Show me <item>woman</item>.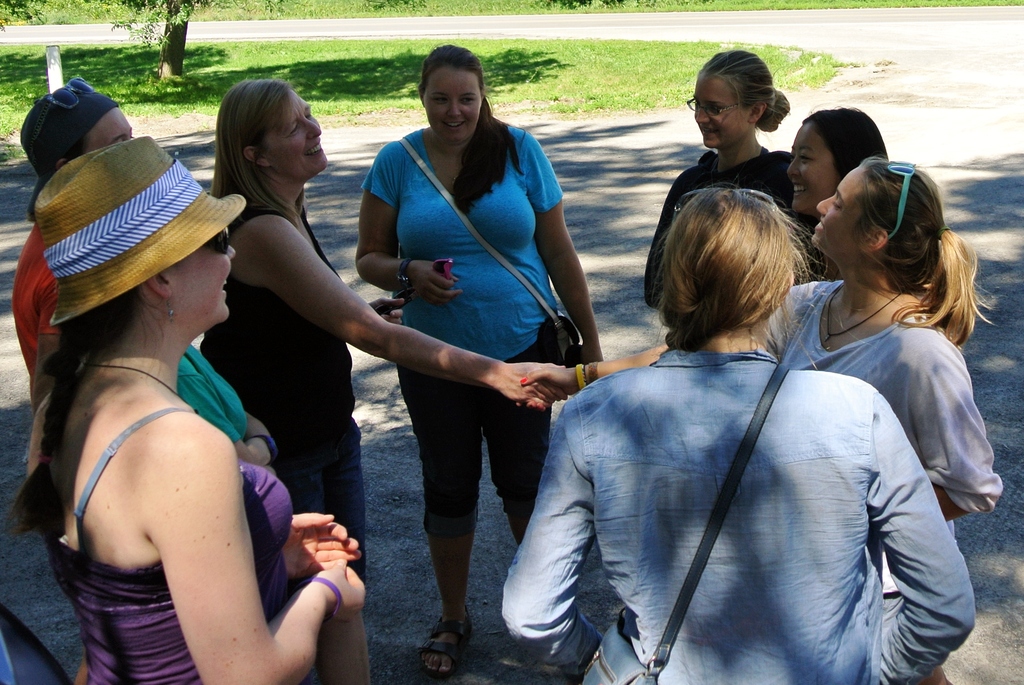
<item>woman</item> is here: <region>194, 75, 566, 684</region>.
